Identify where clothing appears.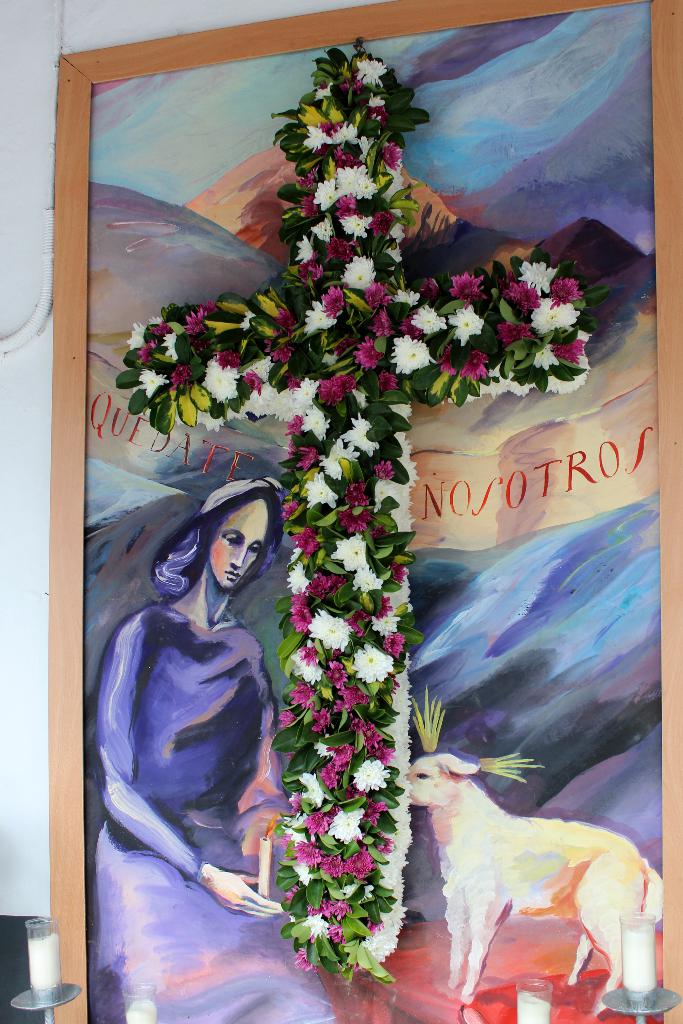
Appears at <box>92,480,295,996</box>.
